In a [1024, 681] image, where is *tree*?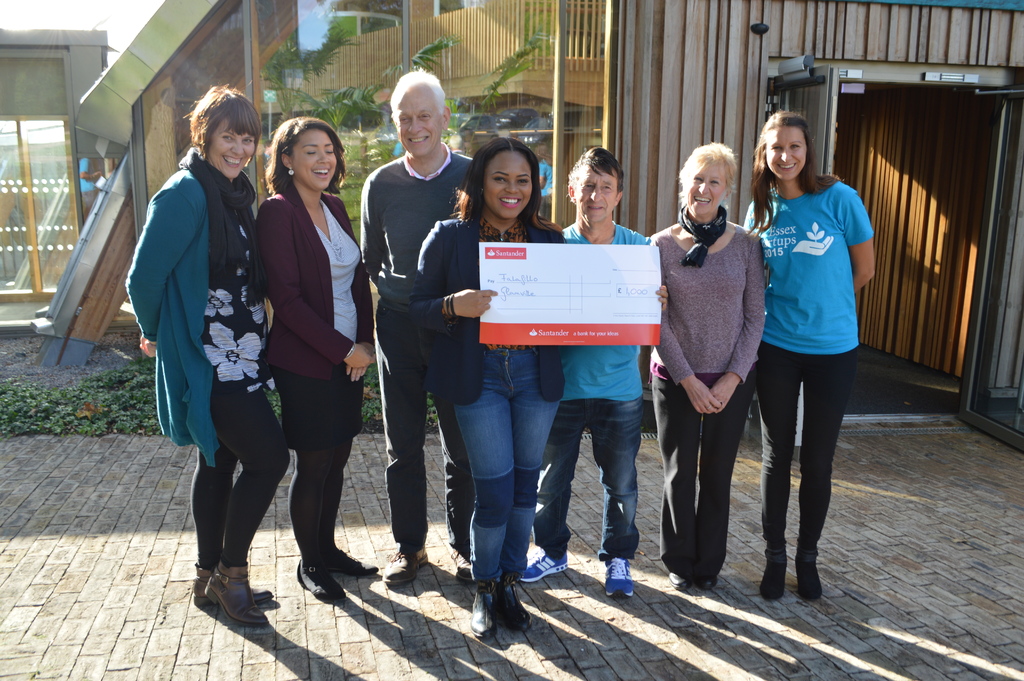
412/40/460/80.
